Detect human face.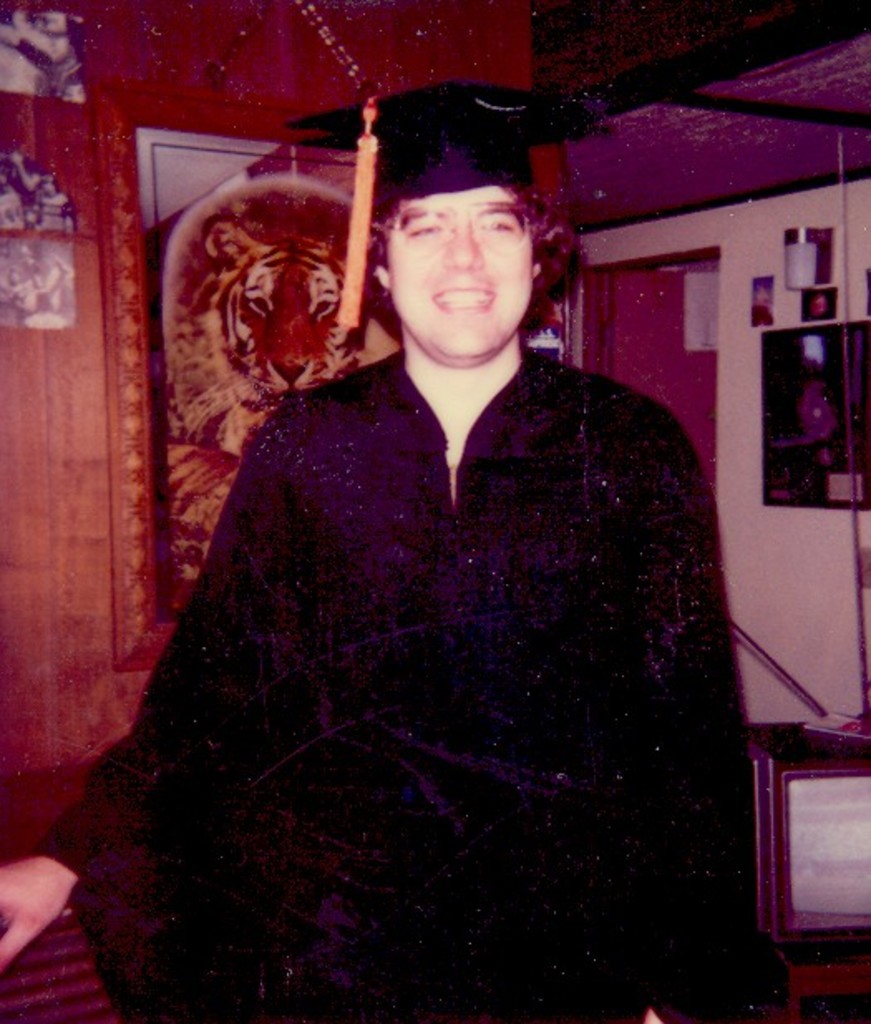
Detected at x1=393, y1=183, x2=534, y2=363.
